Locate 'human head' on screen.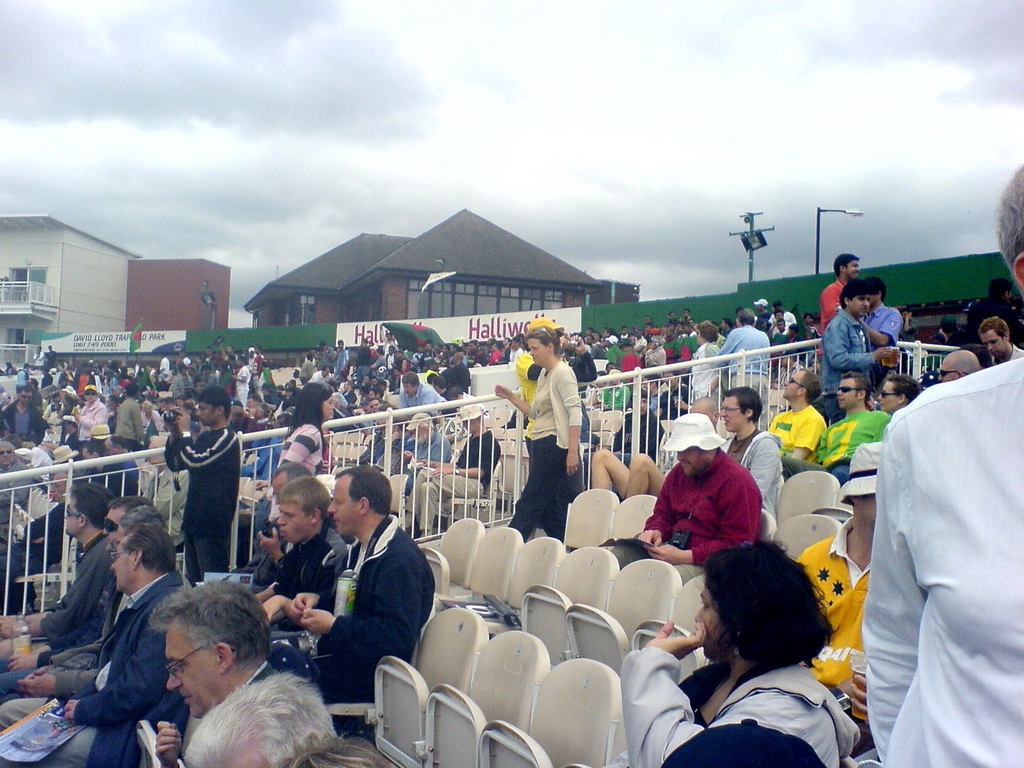
On screen at [left=616, top=336, right=630, bottom=351].
